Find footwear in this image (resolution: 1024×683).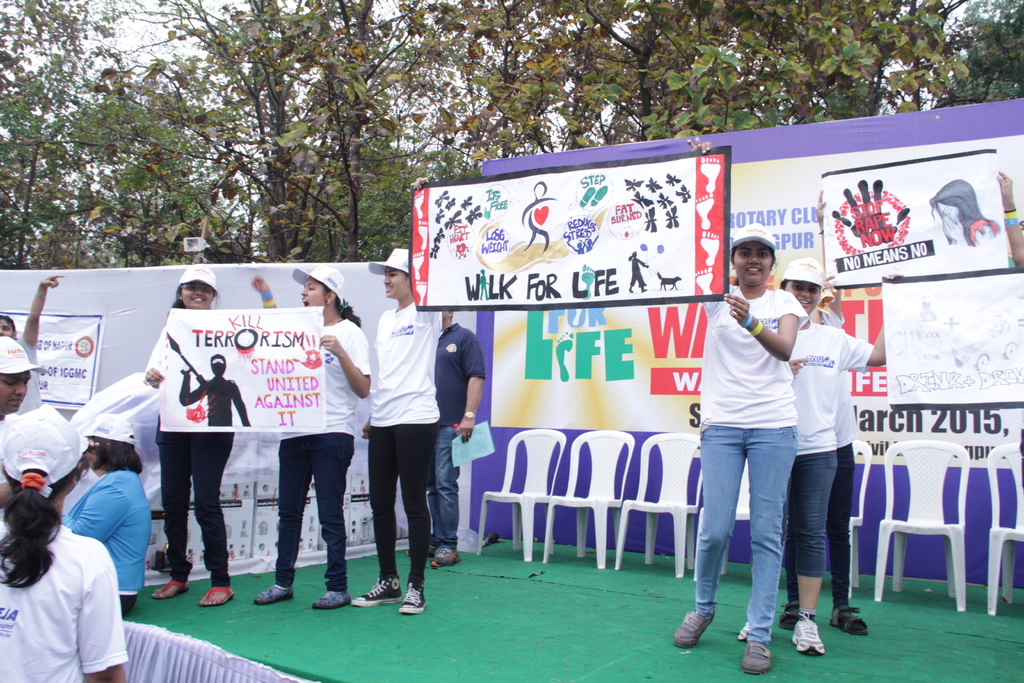
left=317, top=589, right=349, bottom=609.
